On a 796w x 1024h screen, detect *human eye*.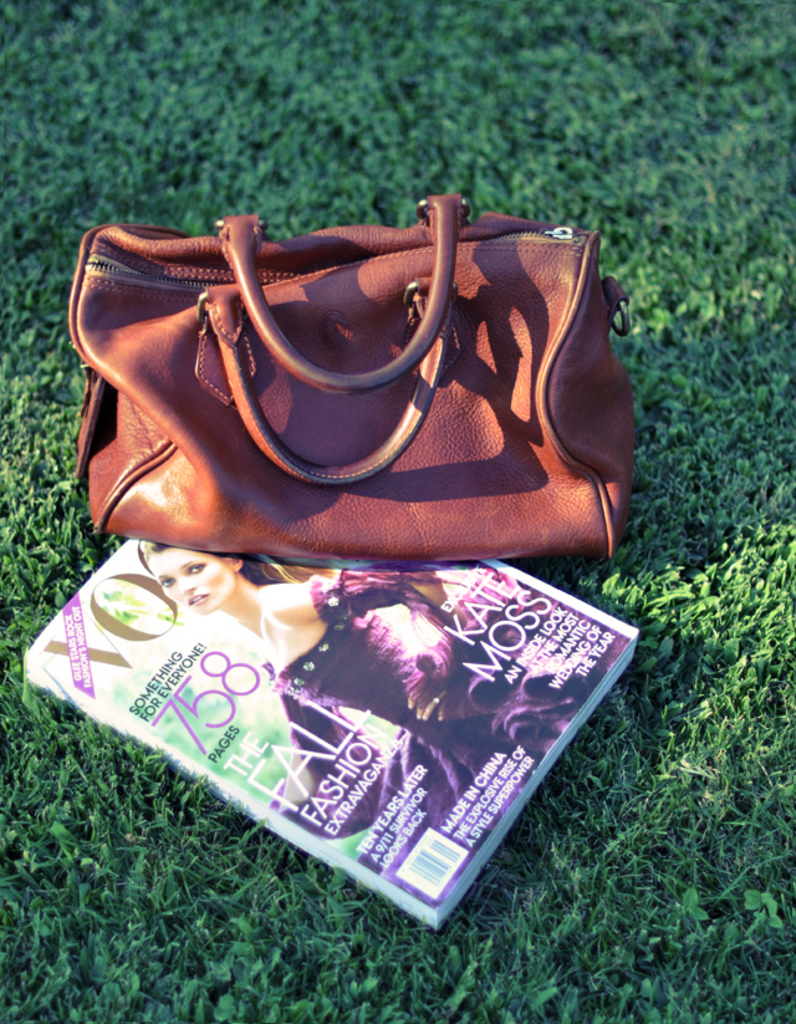
left=187, top=562, right=208, bottom=576.
